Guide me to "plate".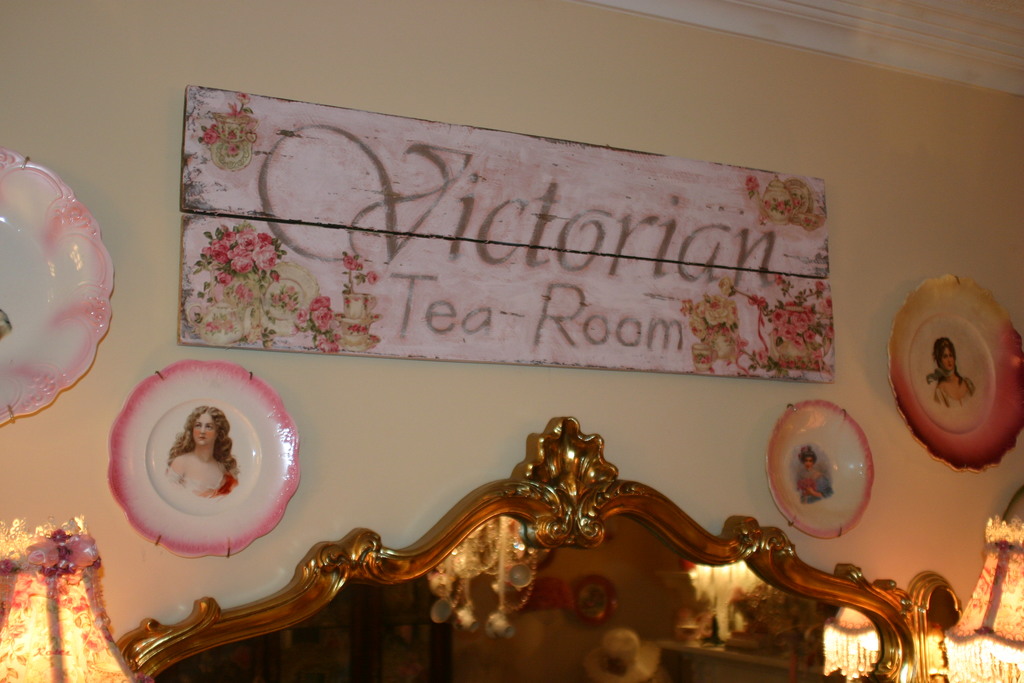
Guidance: pyautogui.locateOnScreen(767, 402, 877, 544).
